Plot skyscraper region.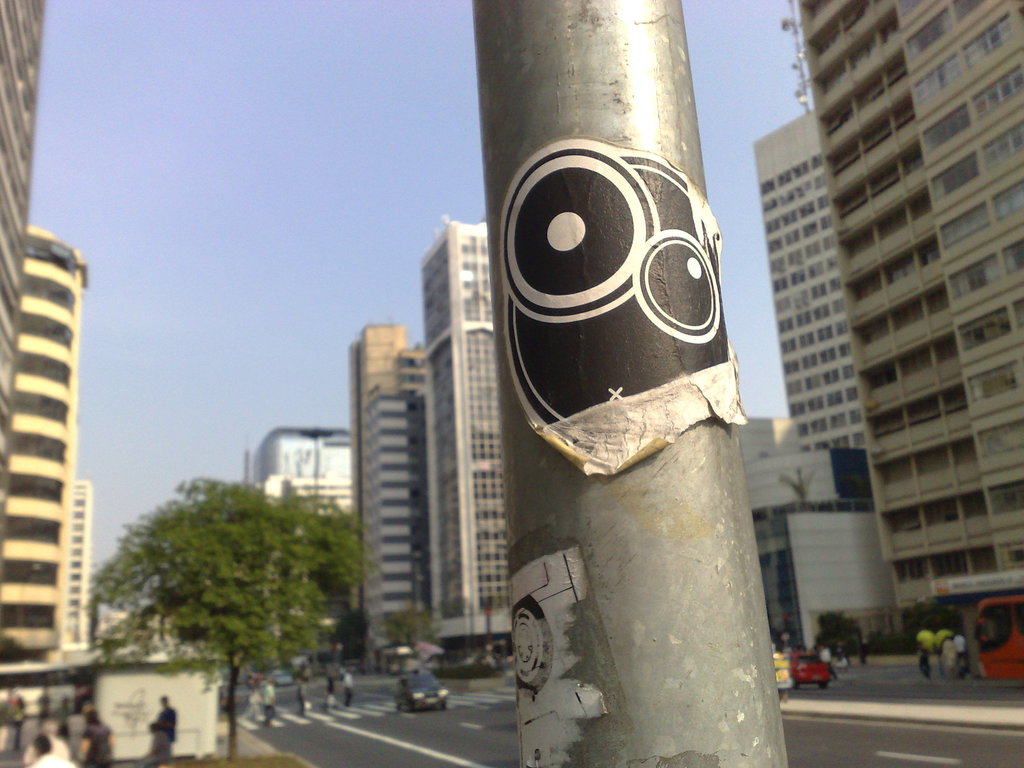
Plotted at bbox(799, 0, 1023, 616).
